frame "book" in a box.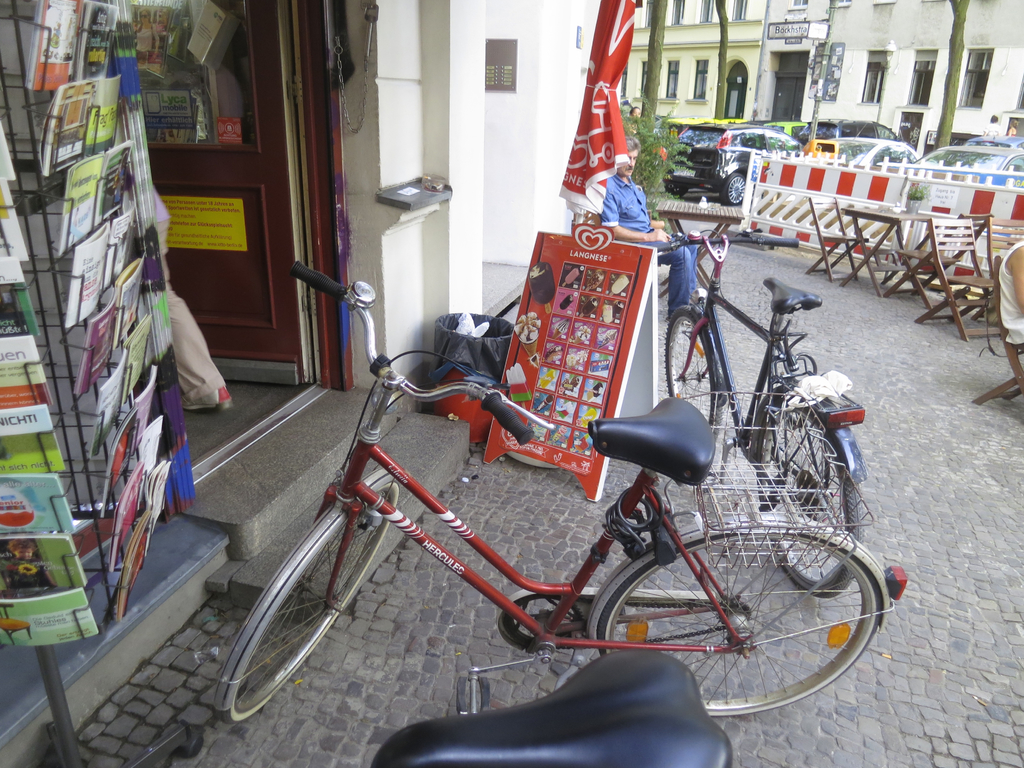
bbox=[79, 0, 115, 83].
